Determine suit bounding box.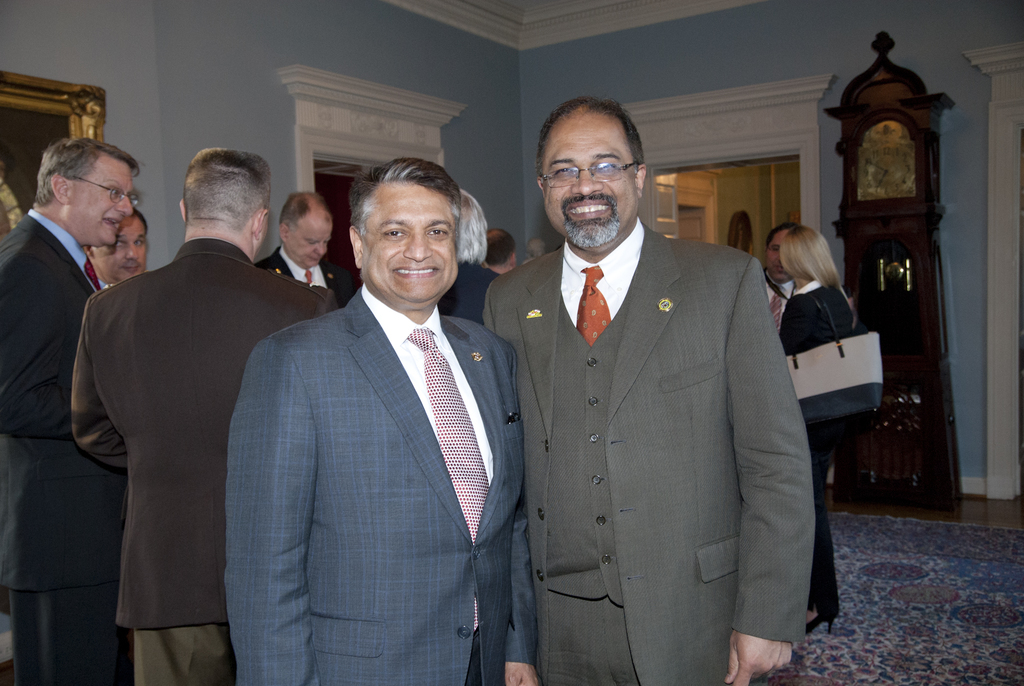
Determined: locate(0, 214, 132, 685).
